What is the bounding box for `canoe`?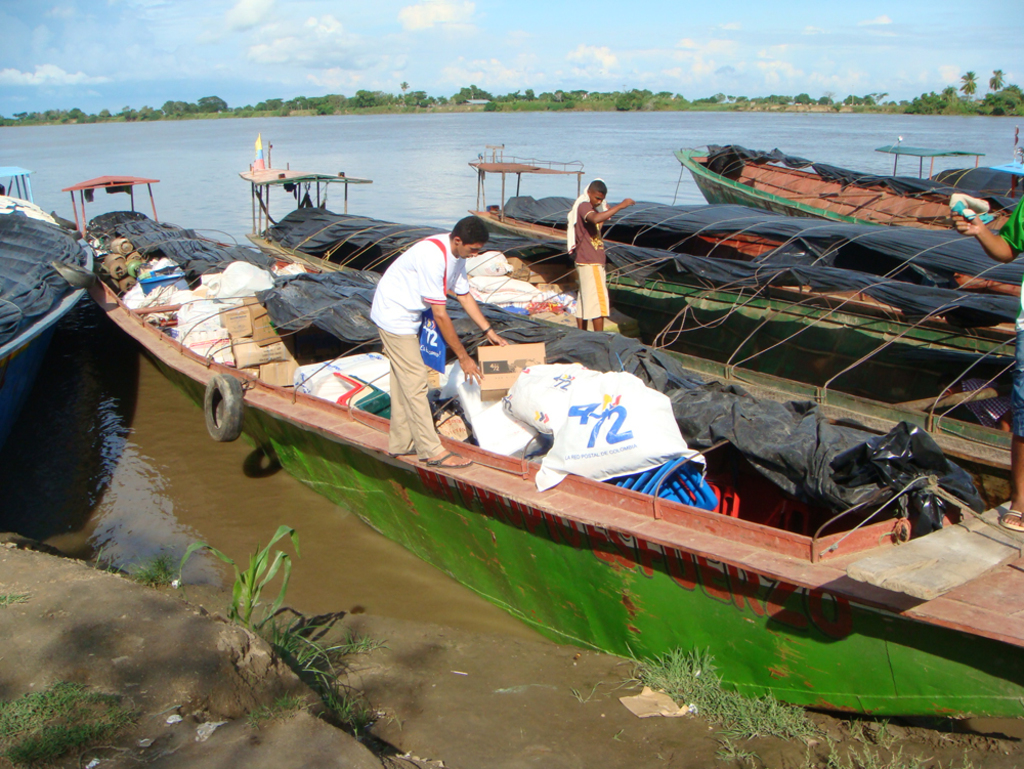
<box>477,188,1023,365</box>.
